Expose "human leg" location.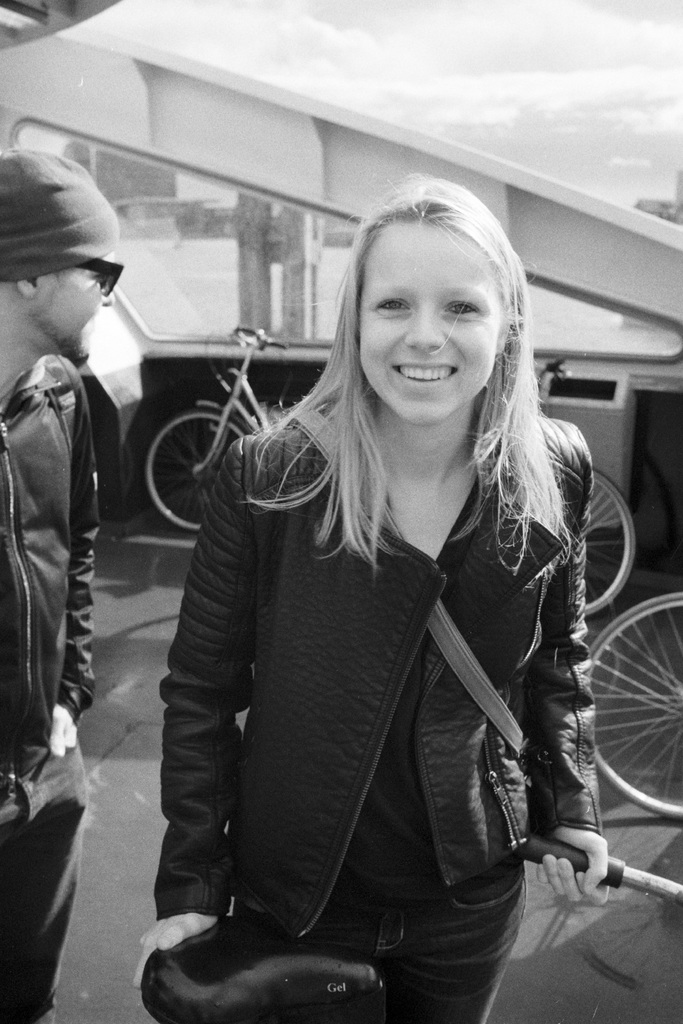
Exposed at {"x1": 385, "y1": 852, "x2": 524, "y2": 1023}.
